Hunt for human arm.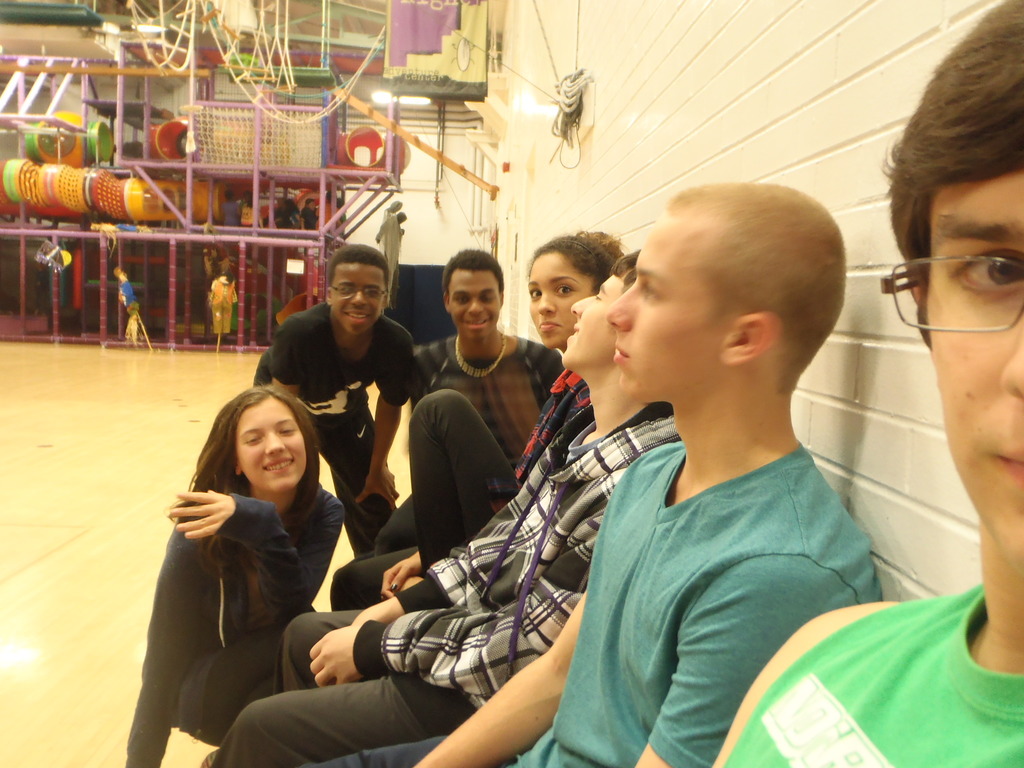
Hunted down at detection(265, 303, 315, 400).
